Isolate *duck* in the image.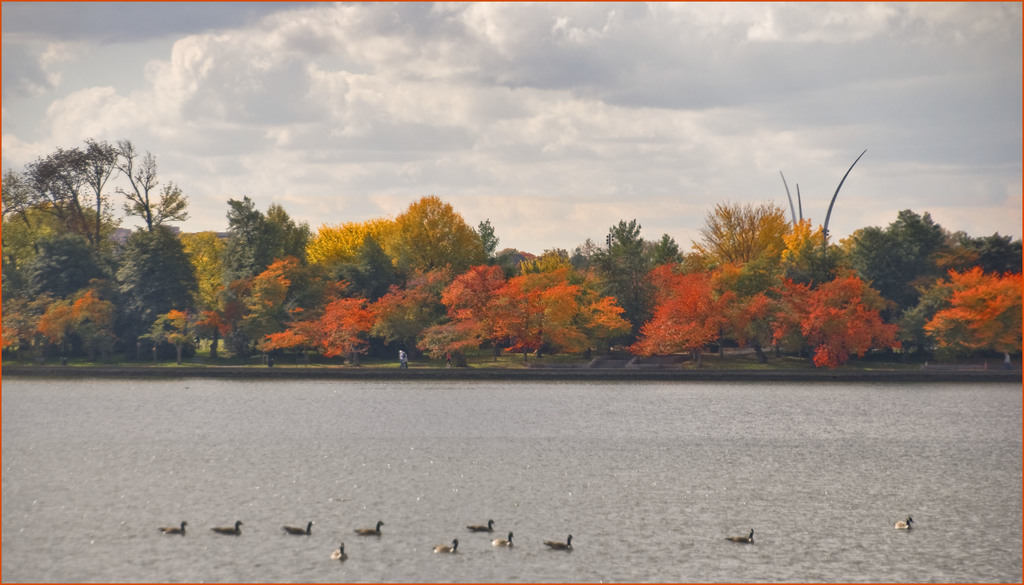
Isolated region: <region>467, 519, 497, 529</region>.
